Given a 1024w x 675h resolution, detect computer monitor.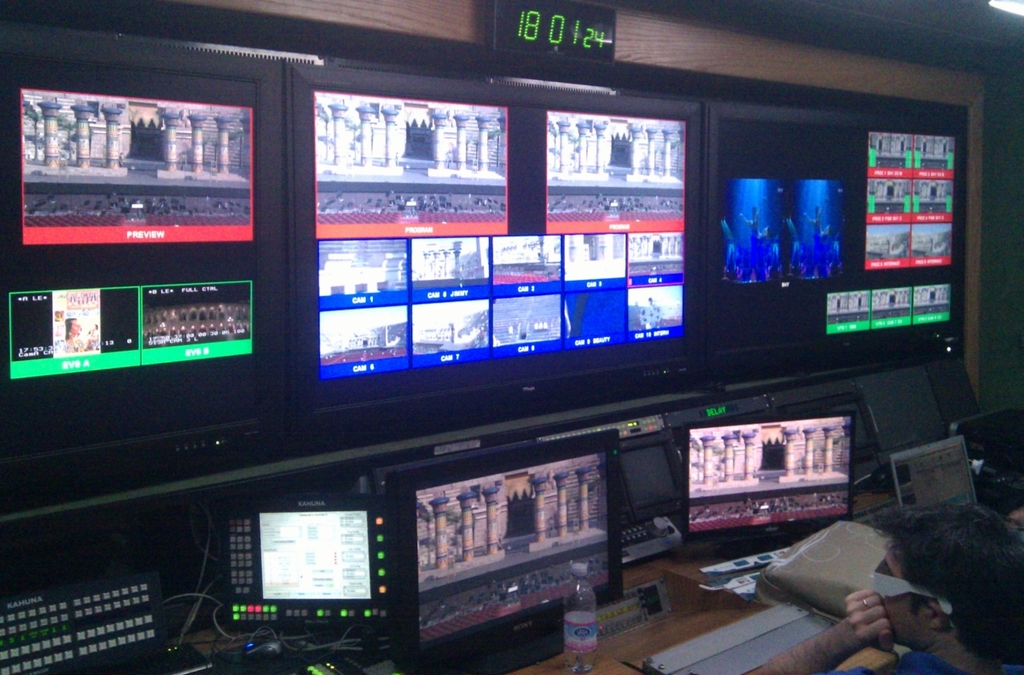
(222,496,398,626).
